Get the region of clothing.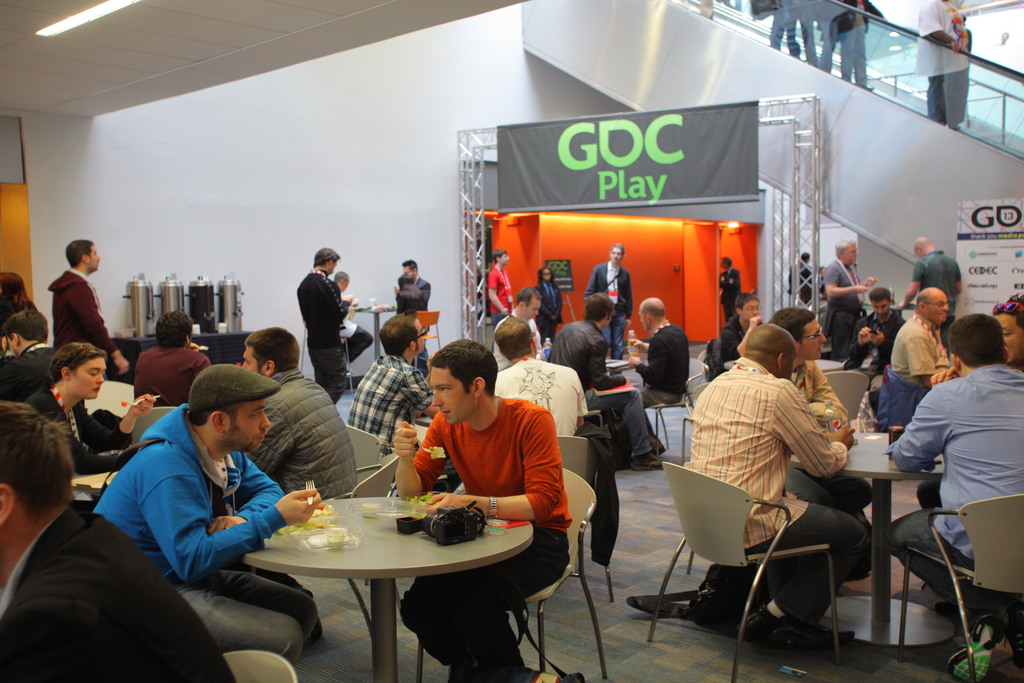
{"x1": 340, "y1": 350, "x2": 415, "y2": 448}.
